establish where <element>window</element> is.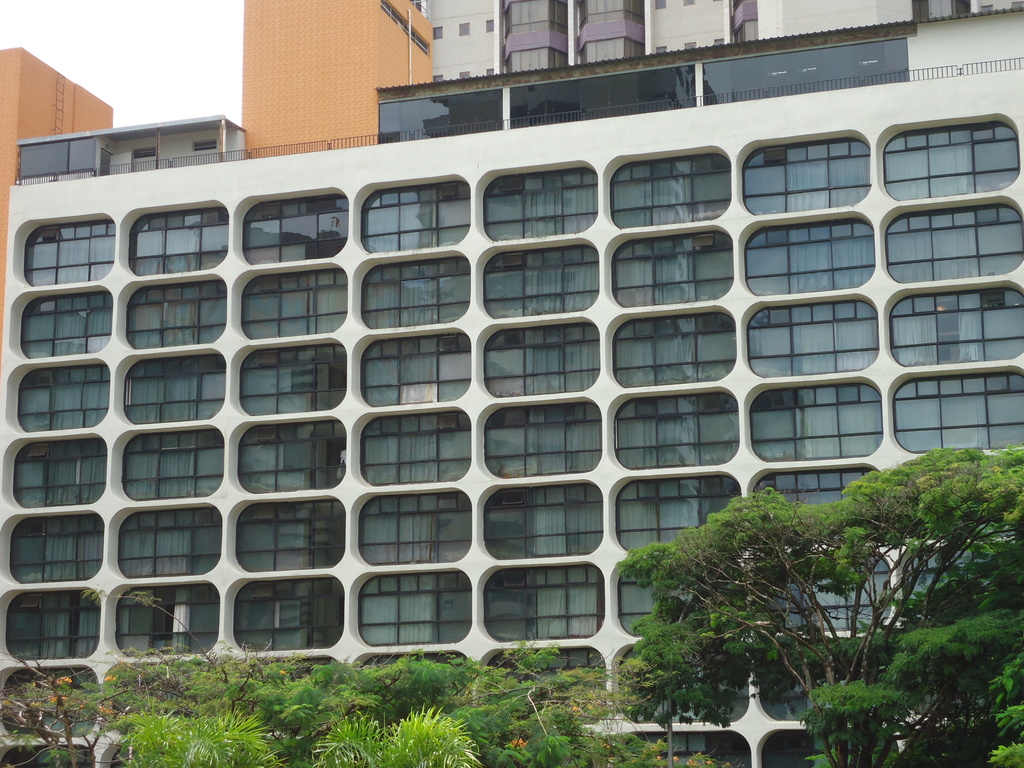
Established at BBox(350, 408, 474, 484).
